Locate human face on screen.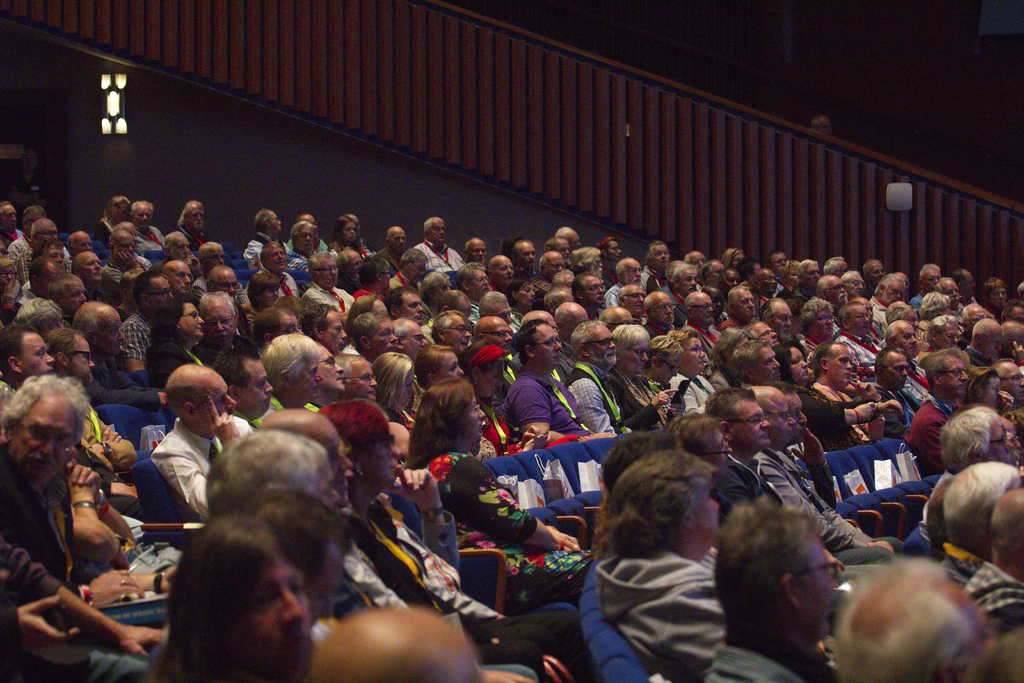
On screen at (74,334,90,378).
